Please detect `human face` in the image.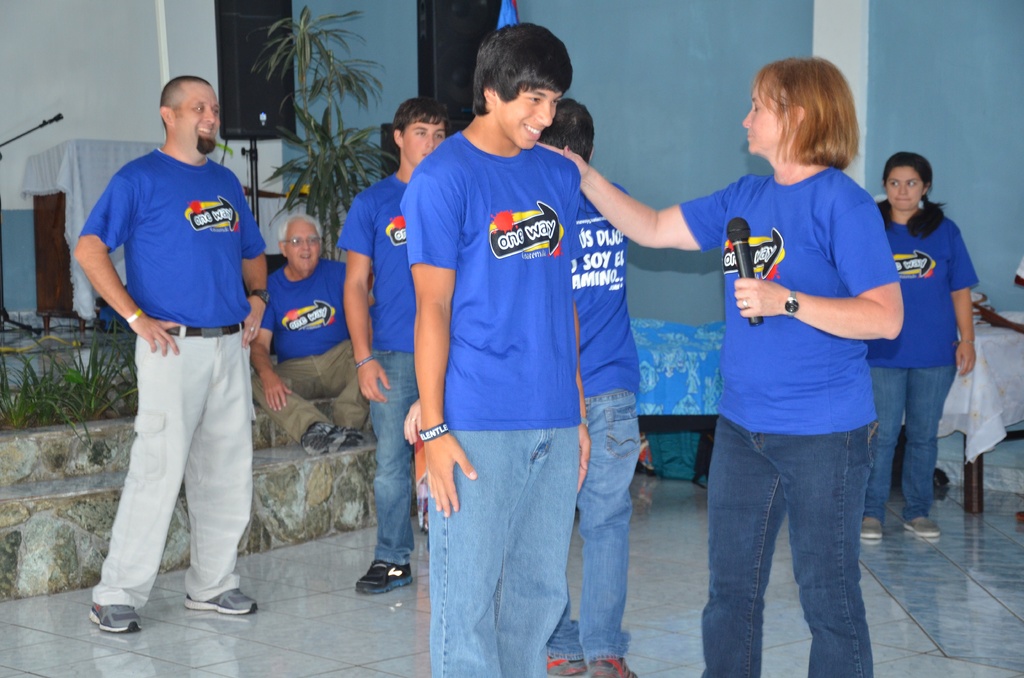
[493,88,563,147].
